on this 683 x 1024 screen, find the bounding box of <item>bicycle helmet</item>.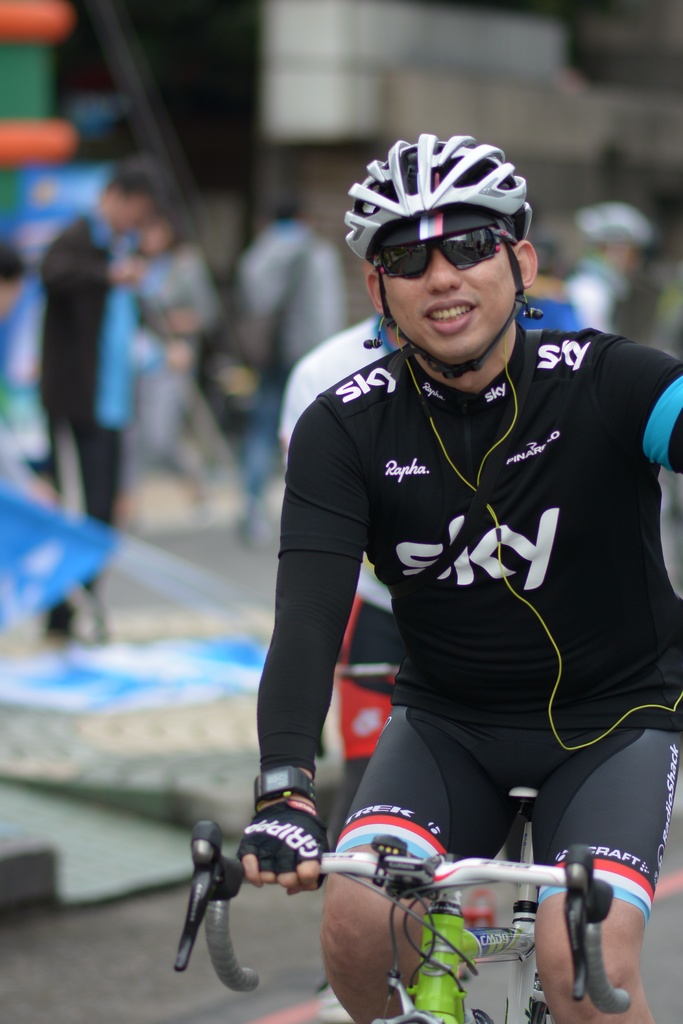
Bounding box: (353,127,538,244).
